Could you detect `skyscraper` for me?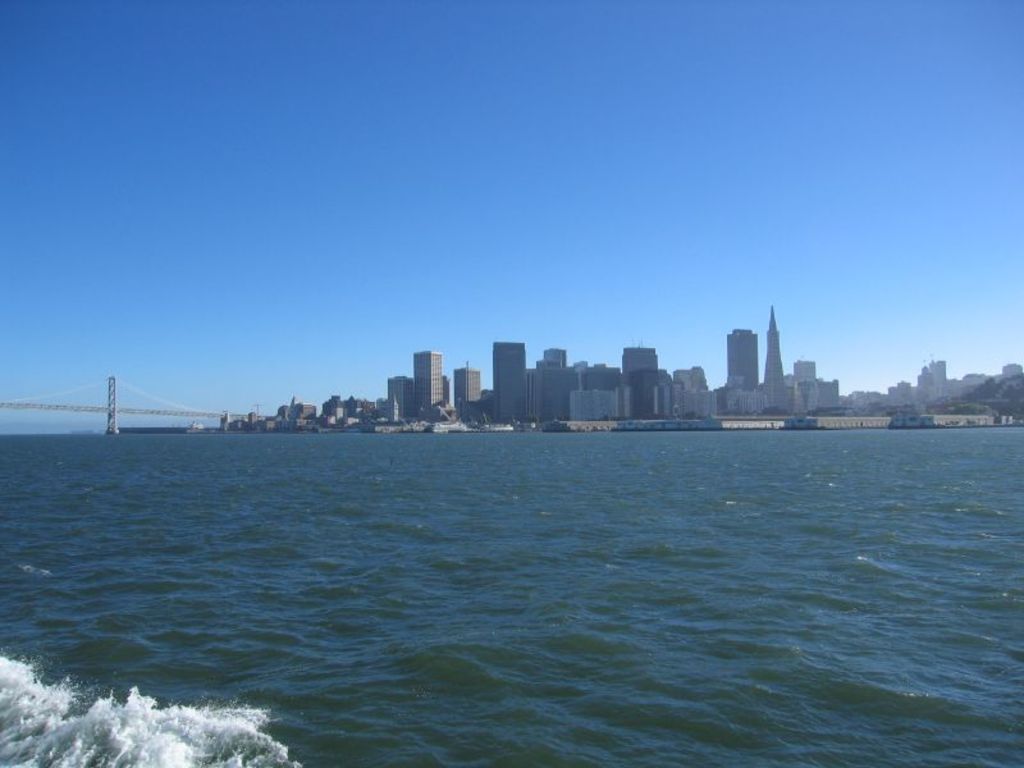
Detection result: rect(584, 361, 618, 388).
